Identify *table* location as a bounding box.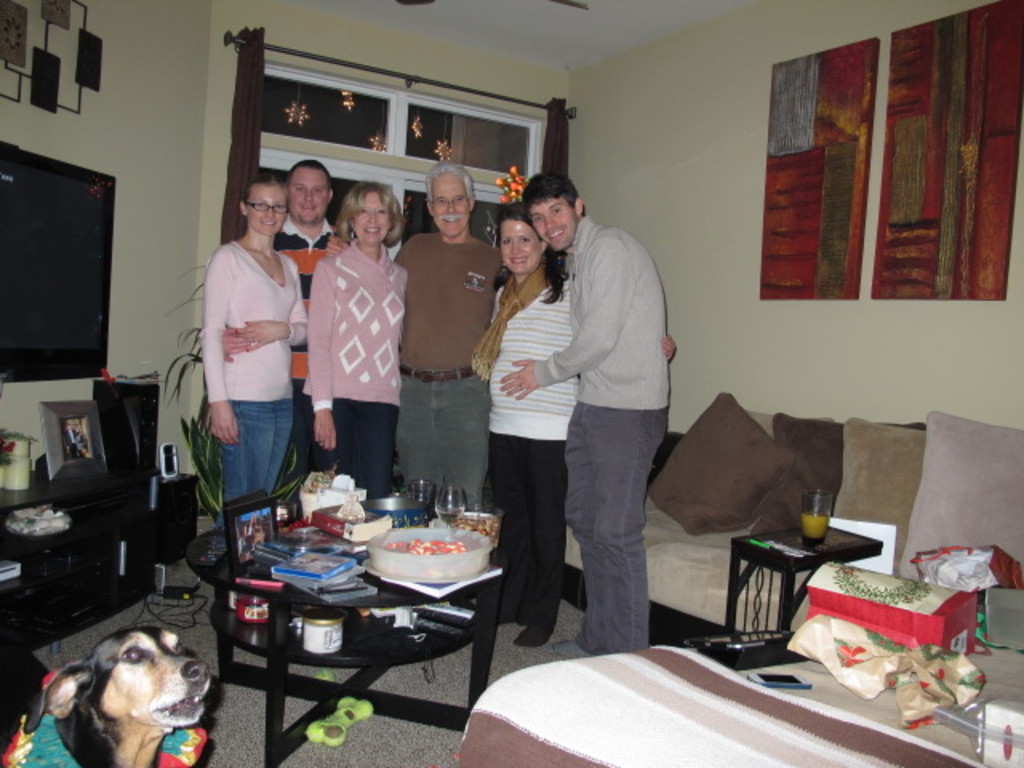
bbox=[715, 501, 880, 635].
